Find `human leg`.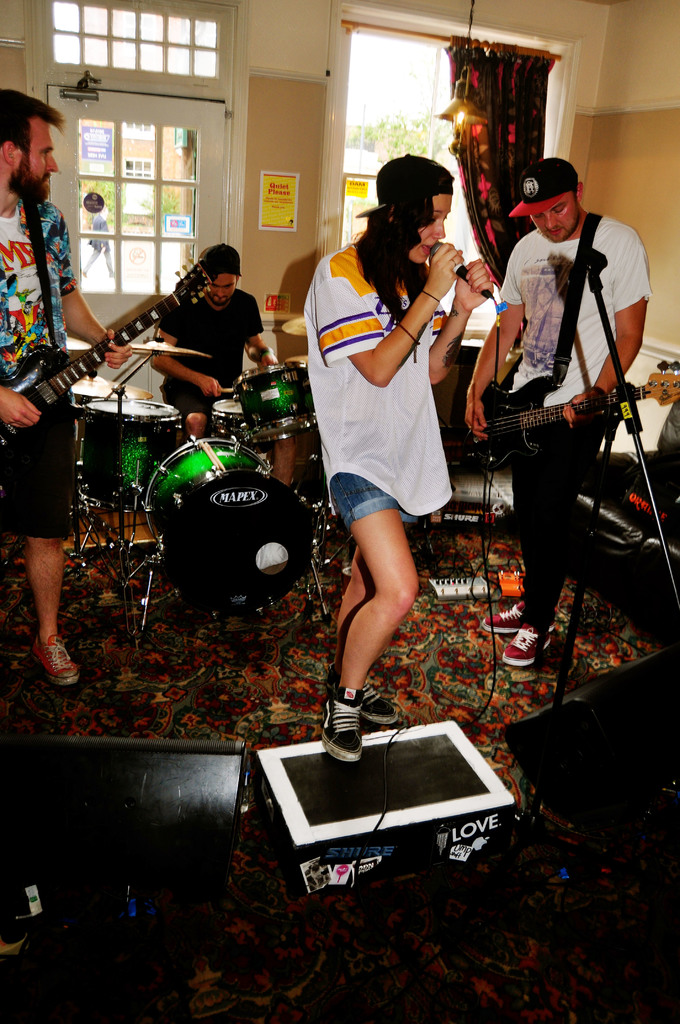
(333,550,394,722).
